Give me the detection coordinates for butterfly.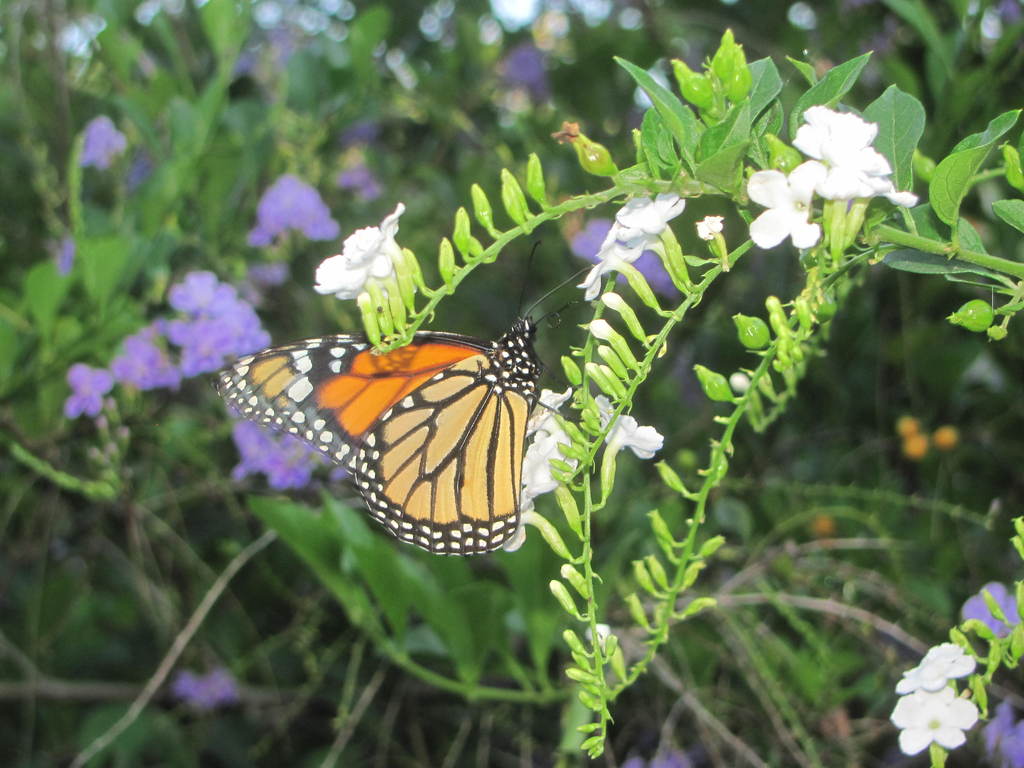
BBox(209, 283, 569, 552).
